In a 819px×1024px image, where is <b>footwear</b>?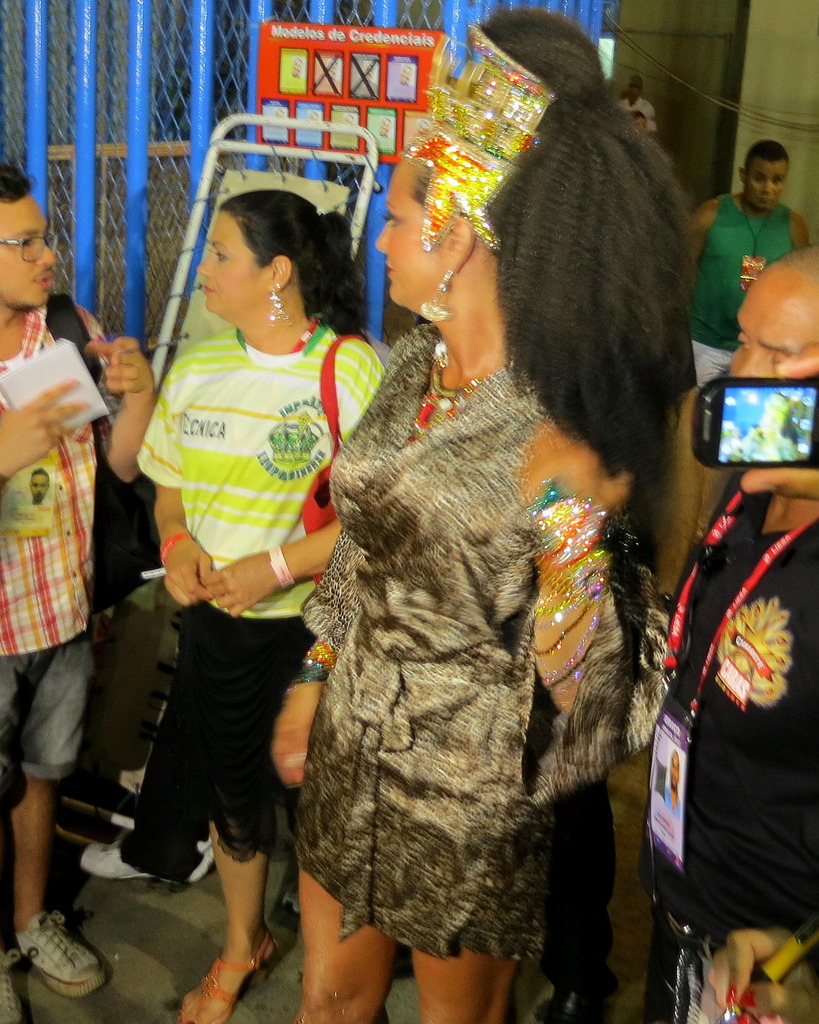
[left=0, top=951, right=24, bottom=1023].
